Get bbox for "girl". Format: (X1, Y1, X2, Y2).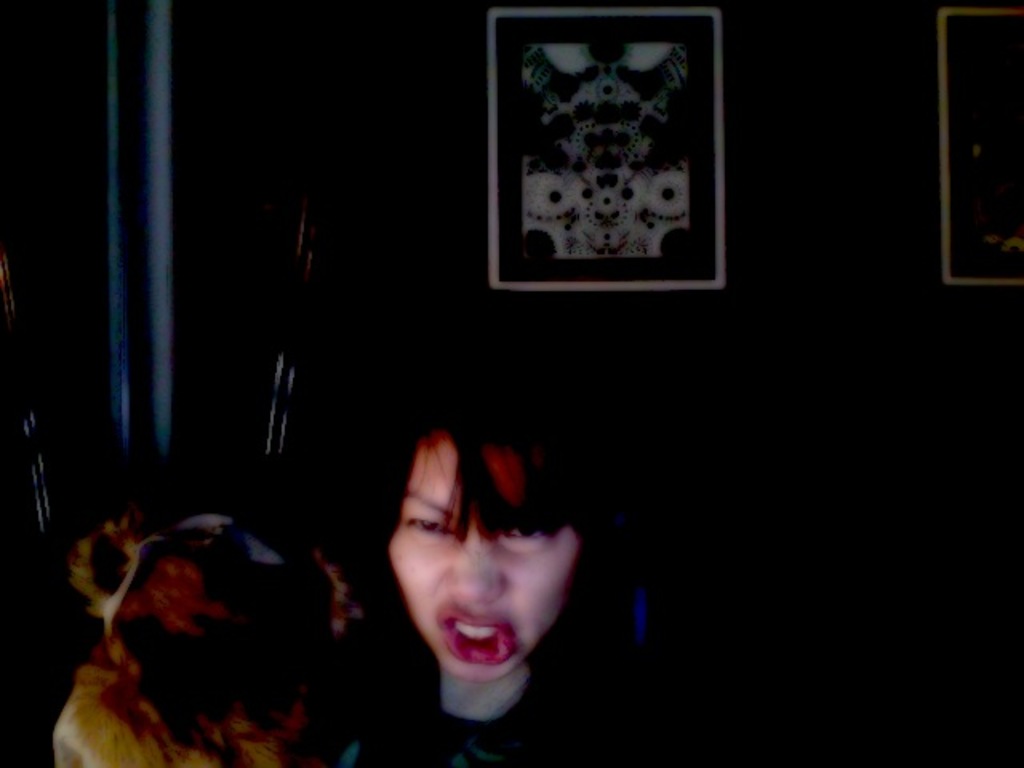
(333, 418, 634, 766).
